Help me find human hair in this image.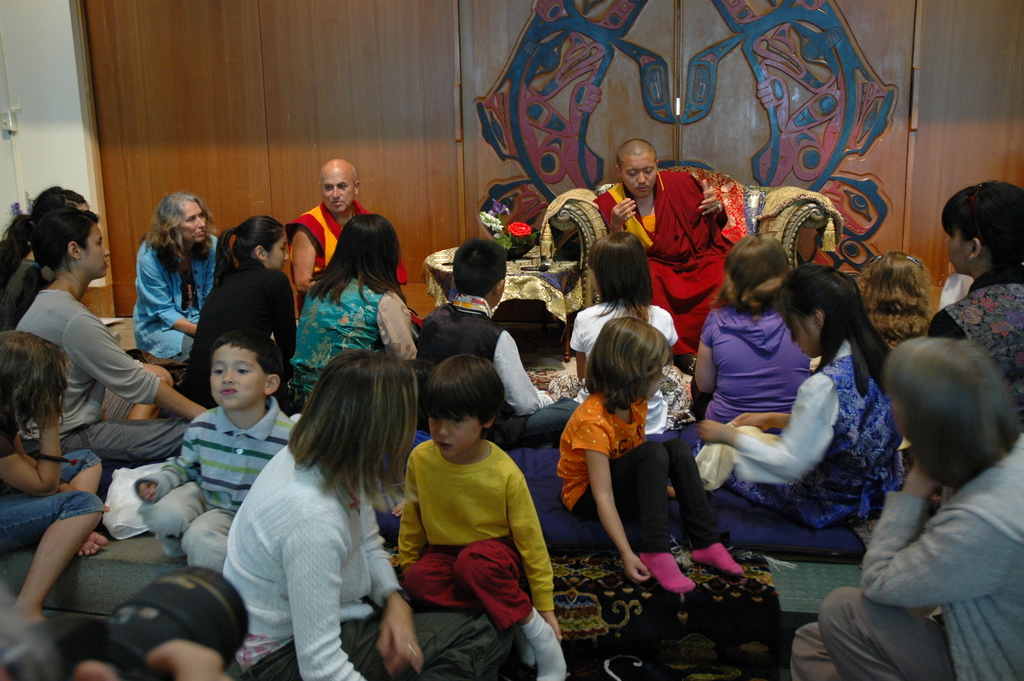
Found it: box=[36, 211, 99, 265].
